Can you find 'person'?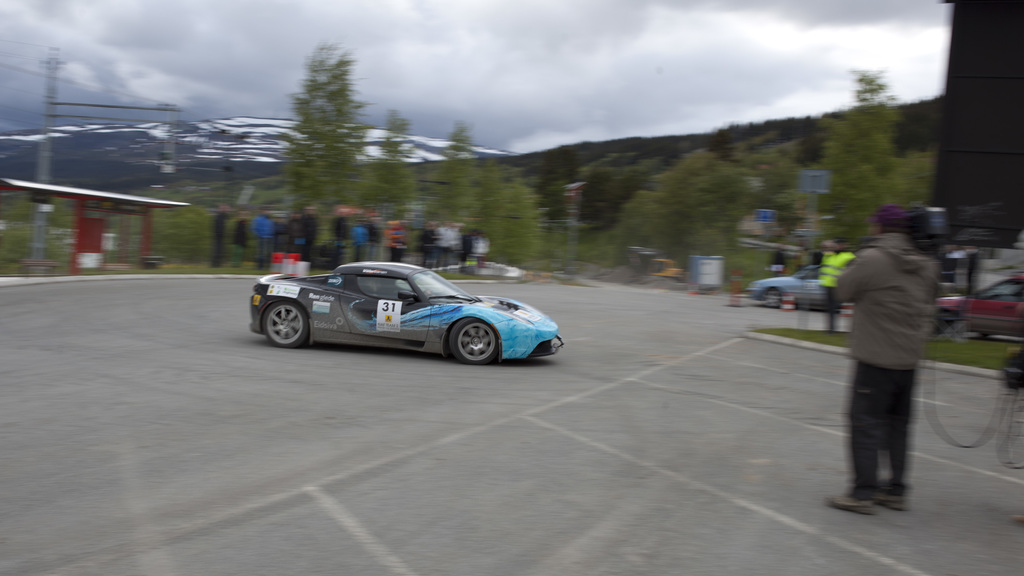
Yes, bounding box: (left=813, top=234, right=863, bottom=342).
